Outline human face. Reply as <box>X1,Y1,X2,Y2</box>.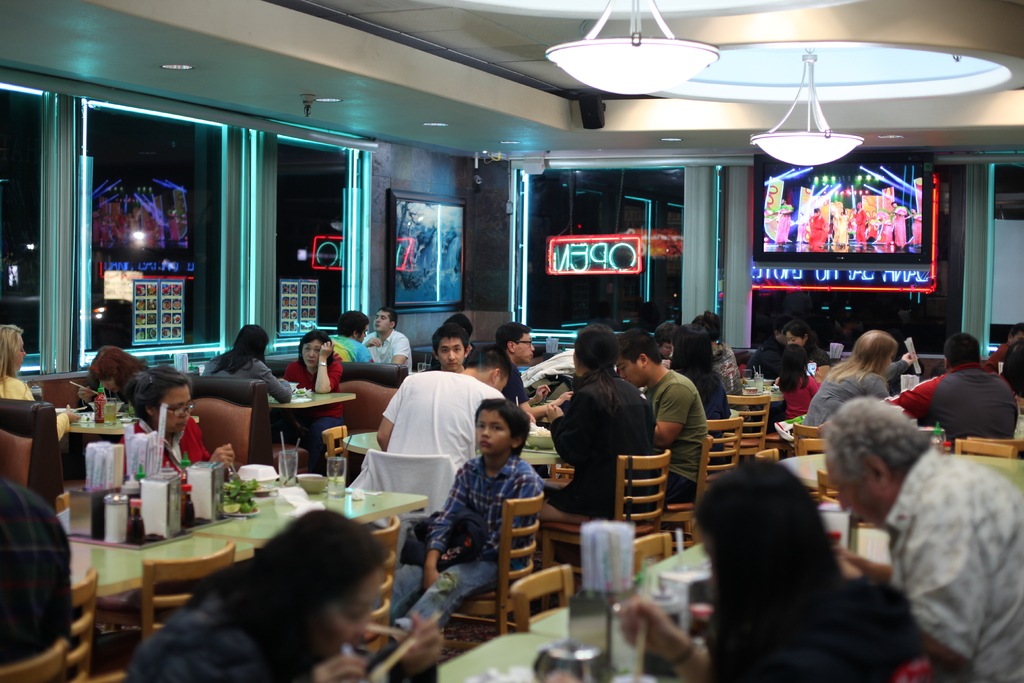
<box>829,470,884,511</box>.
